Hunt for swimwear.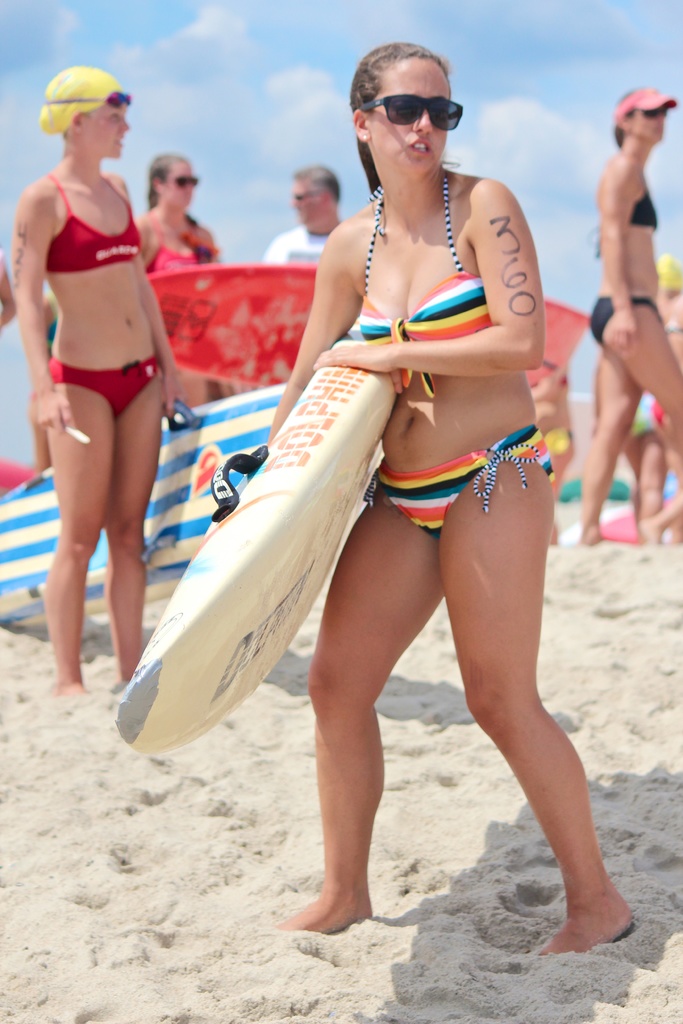
Hunted down at x1=363, y1=424, x2=549, y2=536.
